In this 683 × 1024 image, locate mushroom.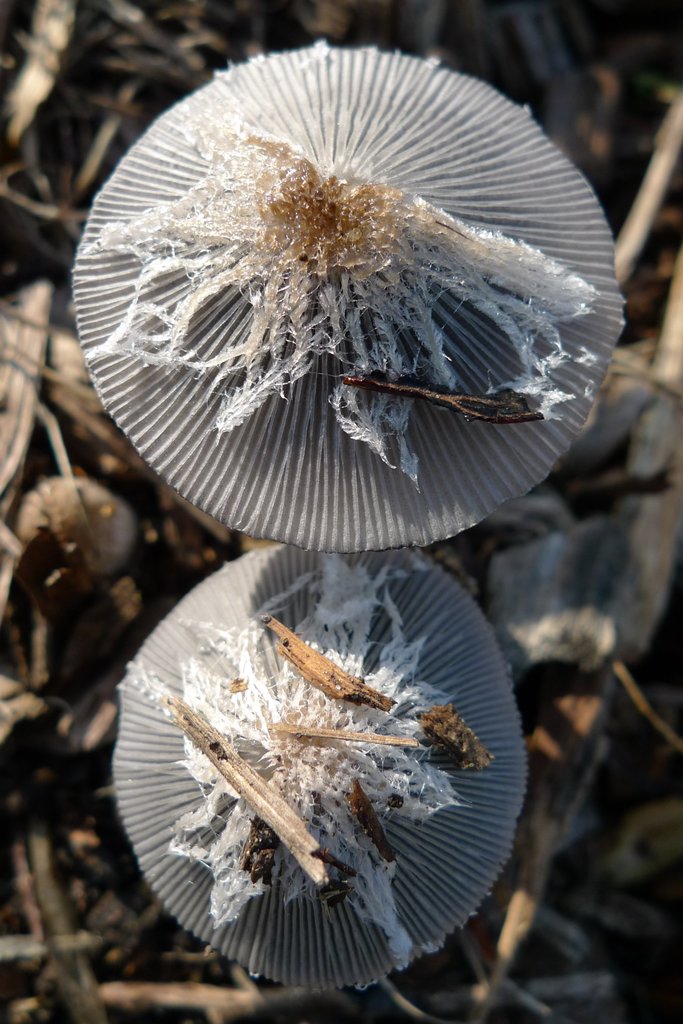
Bounding box: bbox=(115, 548, 531, 1001).
